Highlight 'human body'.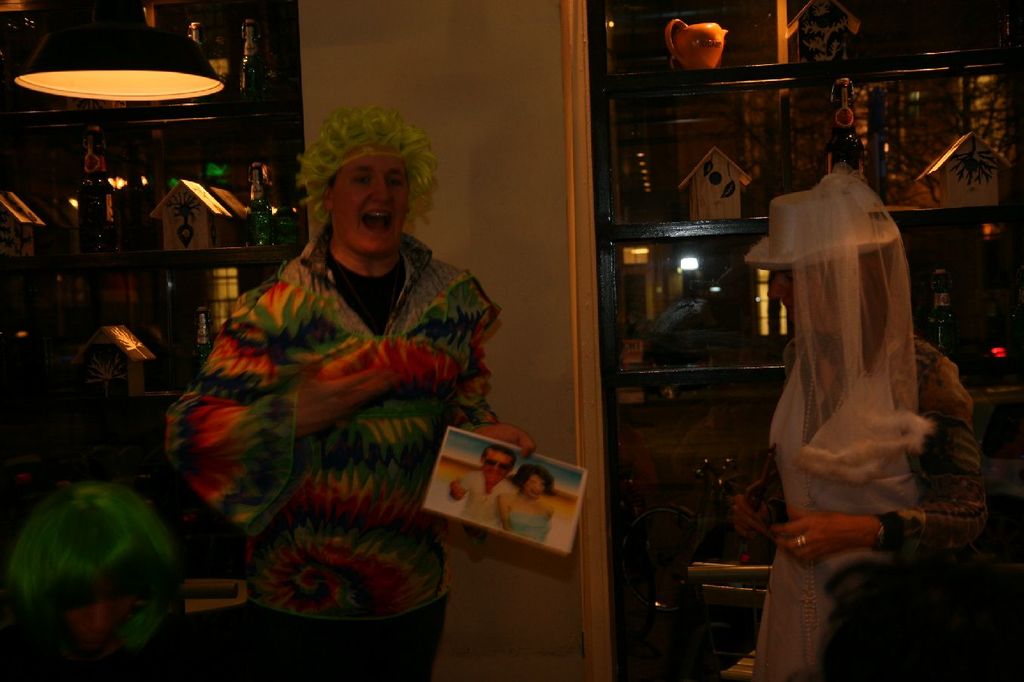
Highlighted region: (493,488,556,545).
